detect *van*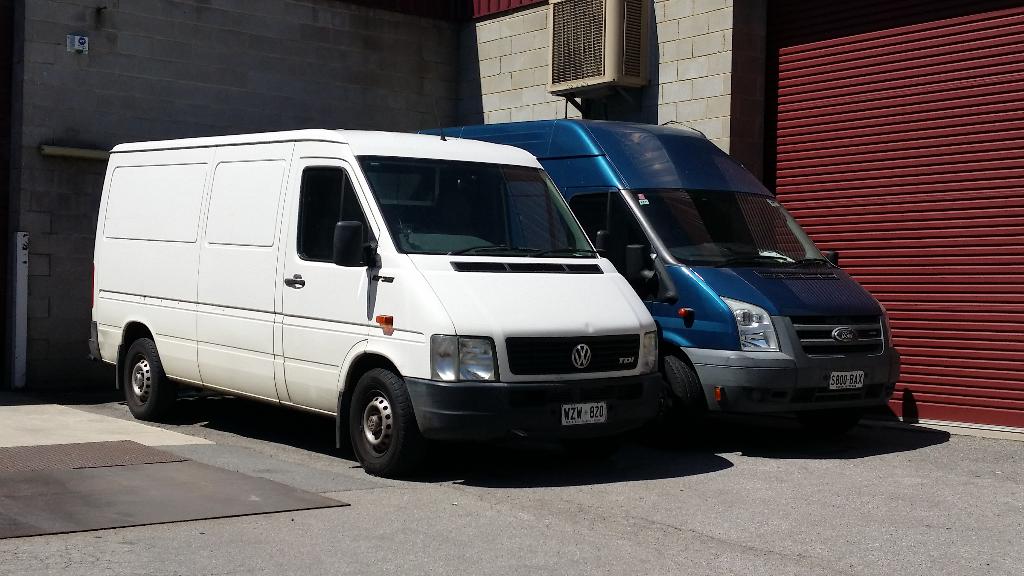
select_region(87, 121, 661, 477)
